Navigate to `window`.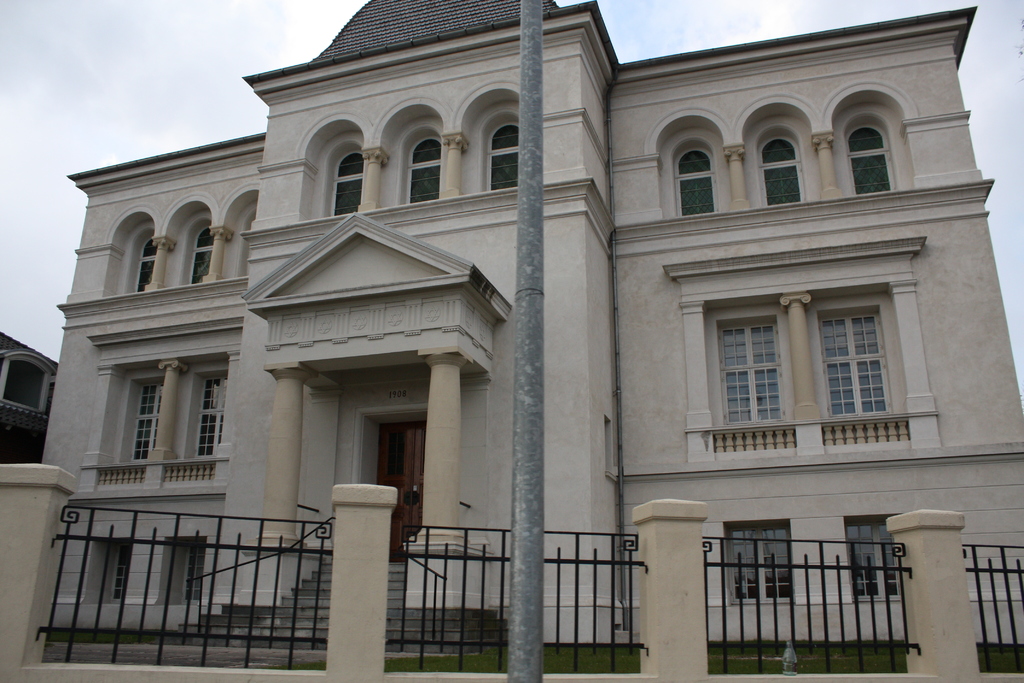
Navigation target: 648 80 919 222.
